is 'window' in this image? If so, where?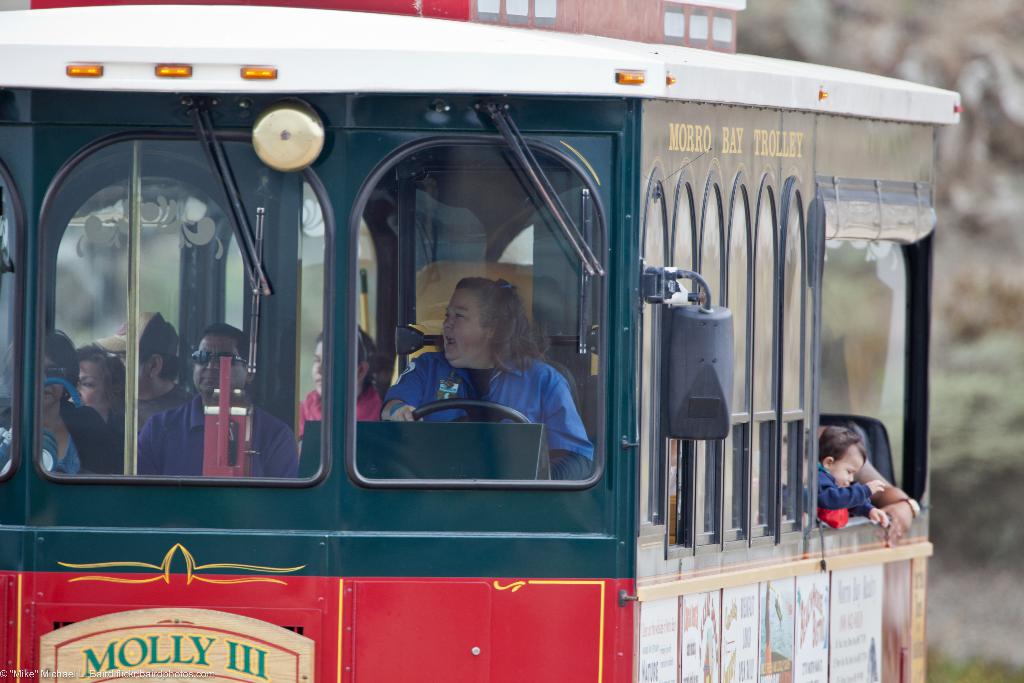
Yes, at 359,147,609,474.
